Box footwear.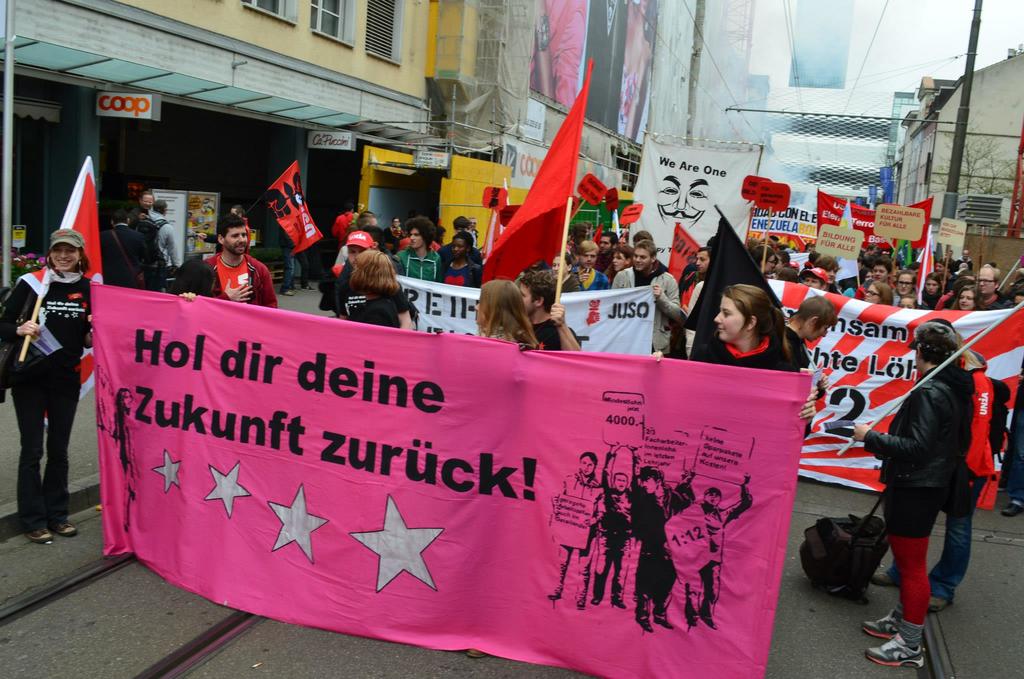
49 521 79 537.
